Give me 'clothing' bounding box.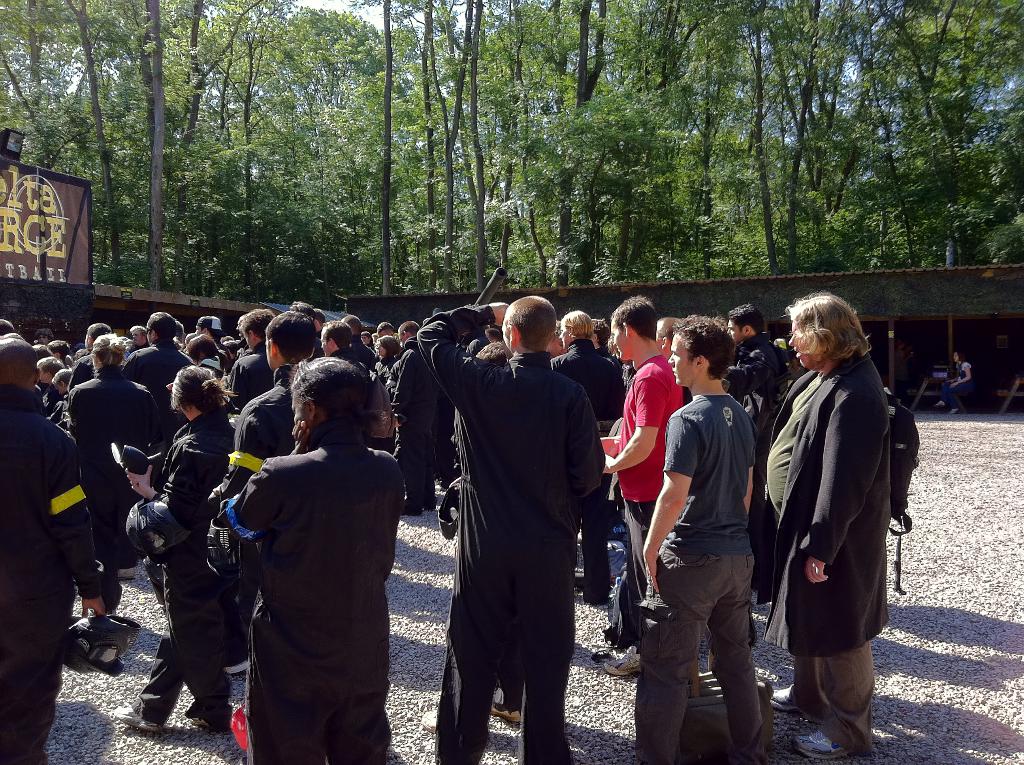
bbox(131, 529, 227, 725).
